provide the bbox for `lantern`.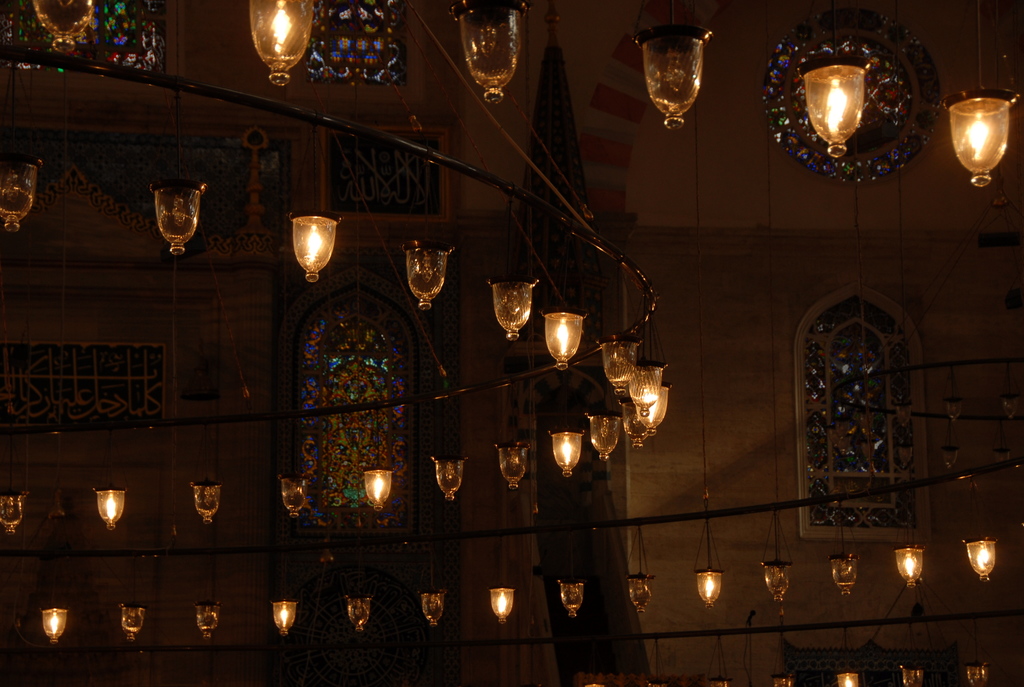
detection(273, 212, 335, 276).
